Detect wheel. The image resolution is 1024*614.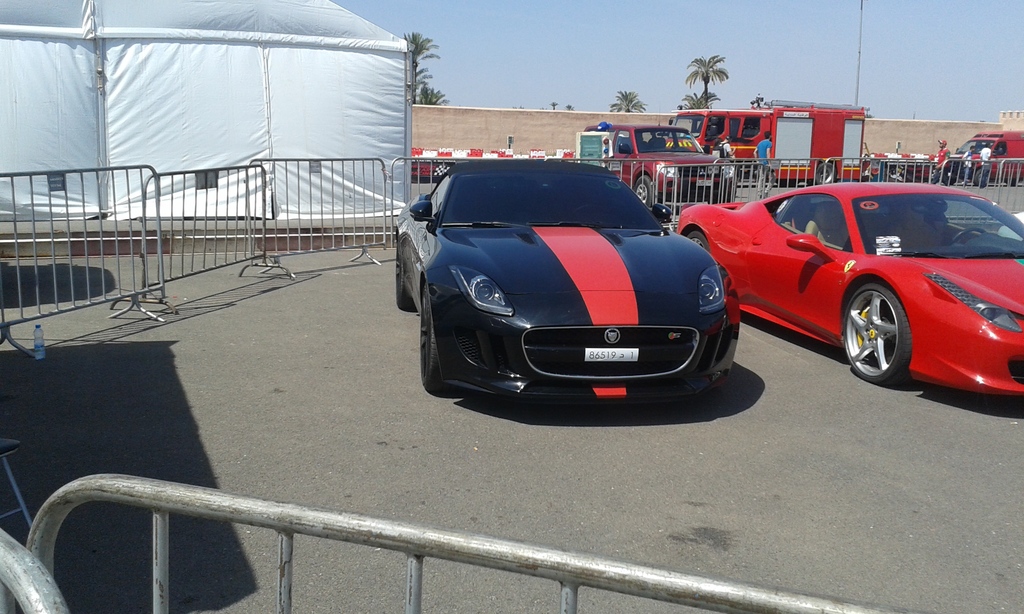
[414, 284, 458, 397].
